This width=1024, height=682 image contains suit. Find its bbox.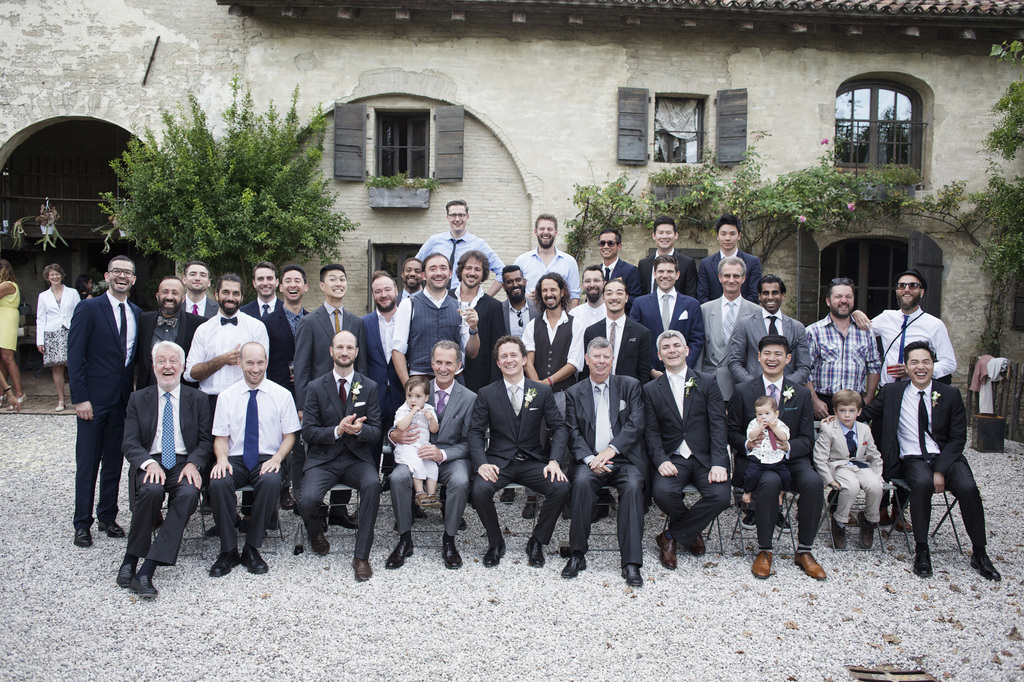
467,377,570,545.
